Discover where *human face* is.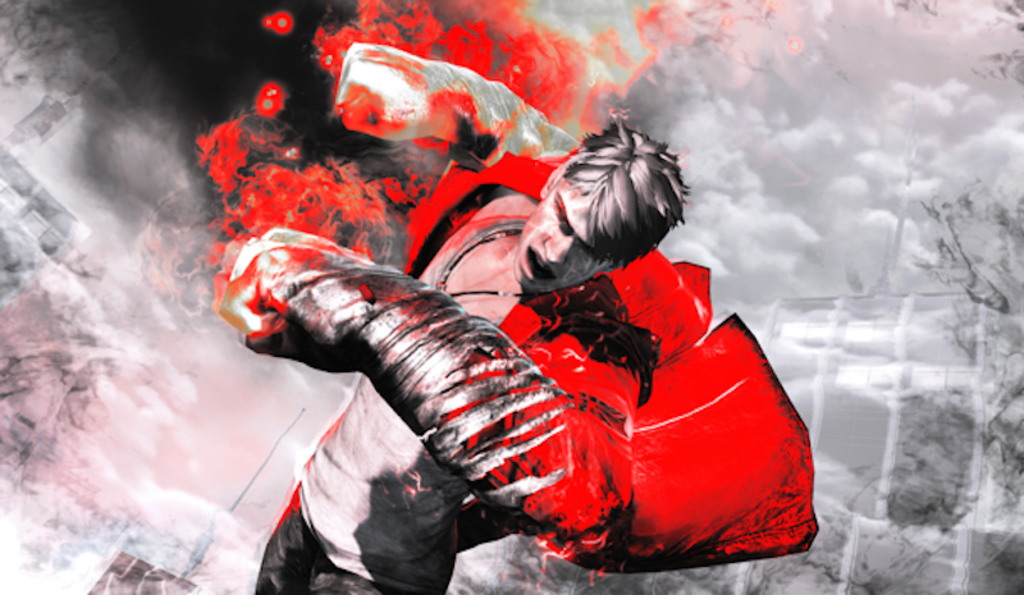
Discovered at detection(511, 179, 602, 292).
